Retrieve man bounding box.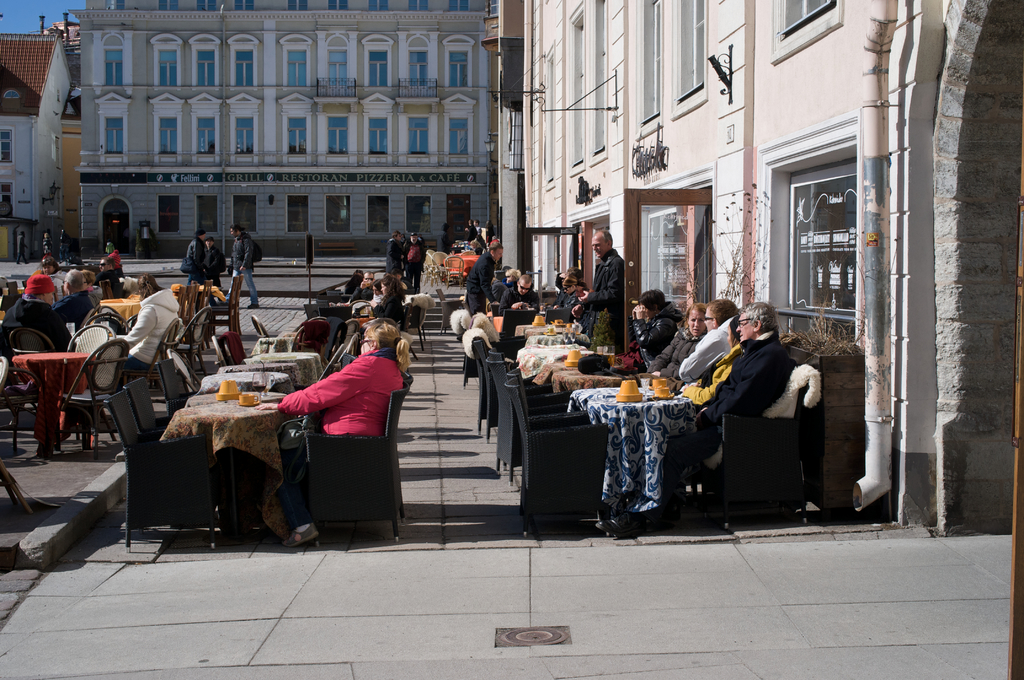
Bounding box: <bbox>58, 228, 74, 261</bbox>.
